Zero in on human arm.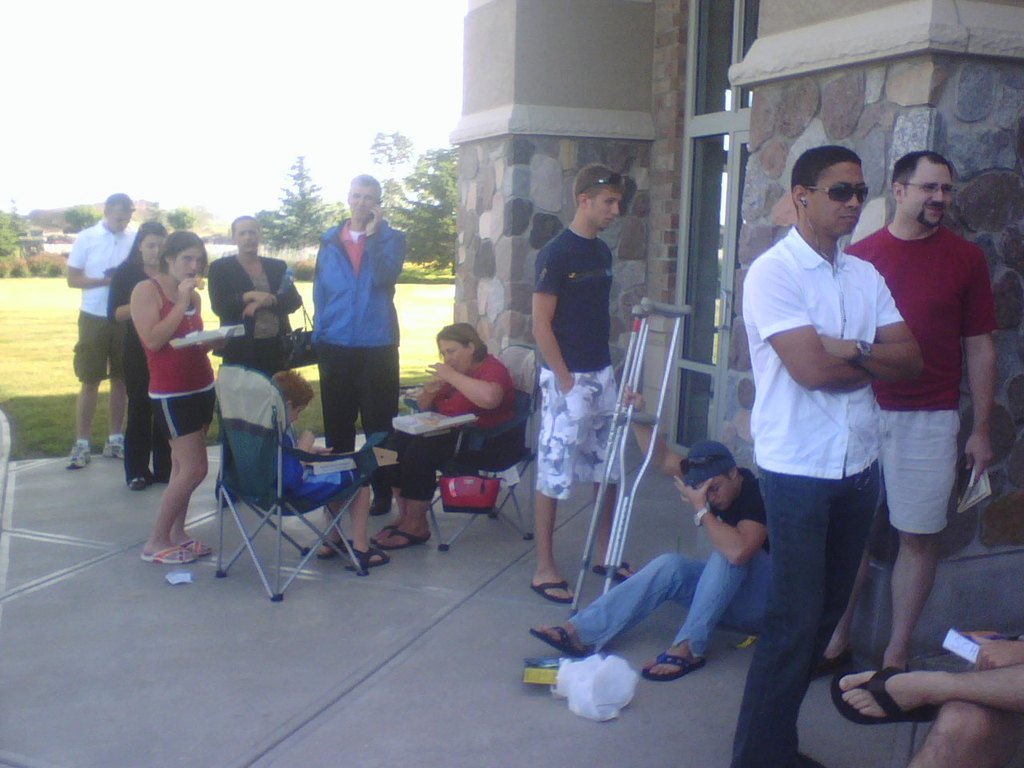
Zeroed in: BBox(742, 250, 882, 394).
